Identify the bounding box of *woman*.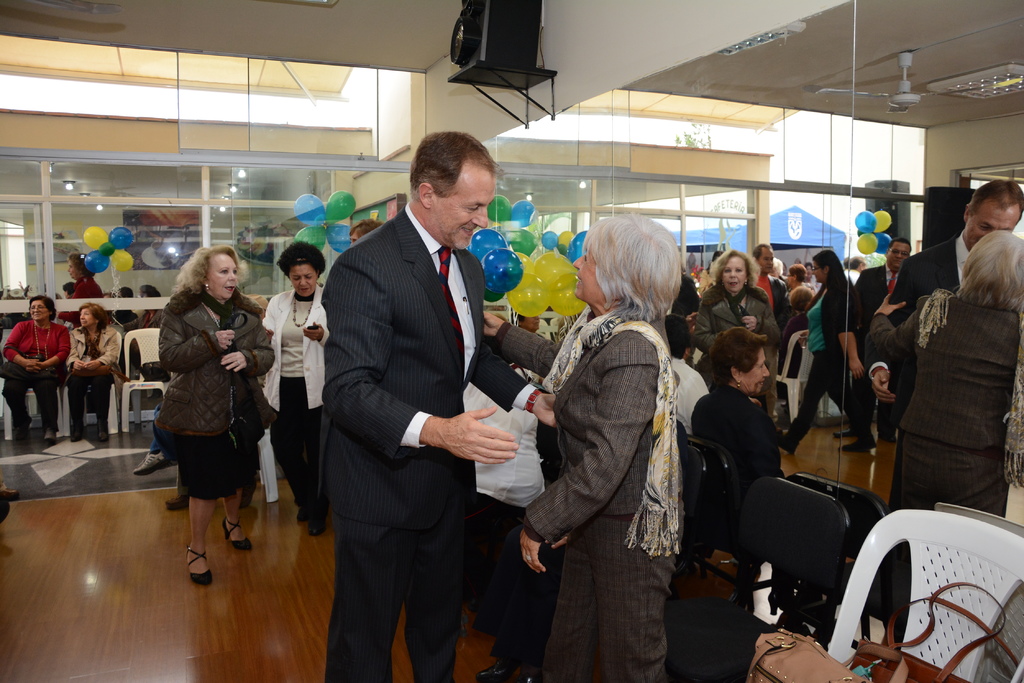
bbox=[152, 247, 276, 585].
